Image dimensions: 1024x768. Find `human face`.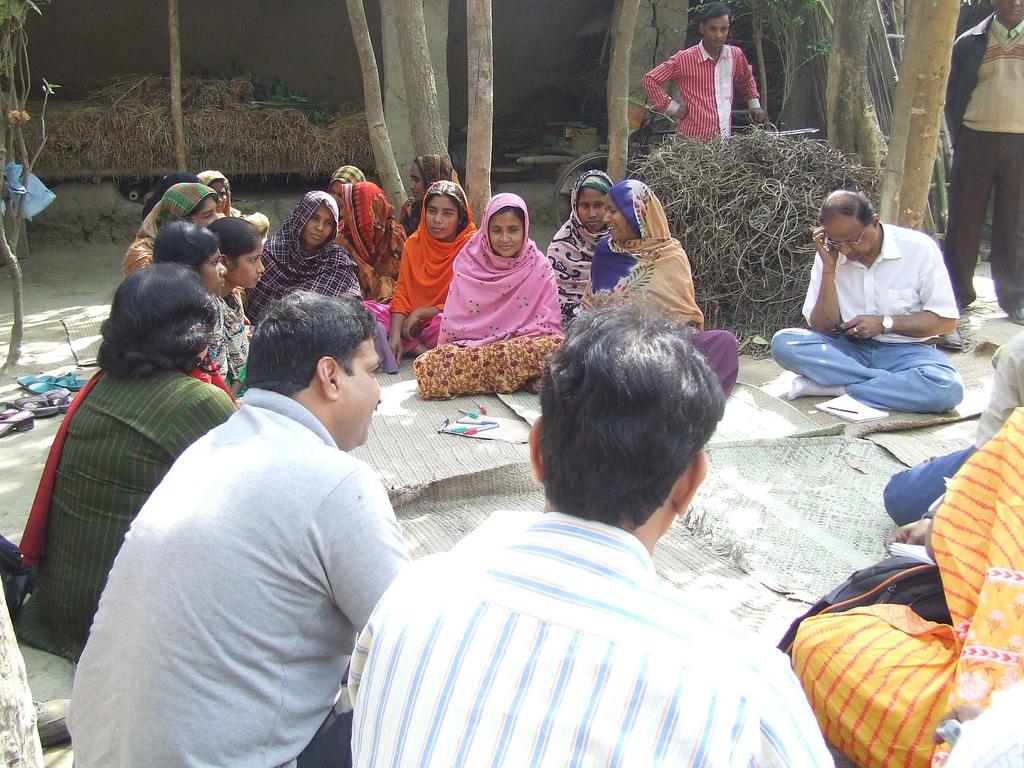
region(232, 241, 267, 294).
